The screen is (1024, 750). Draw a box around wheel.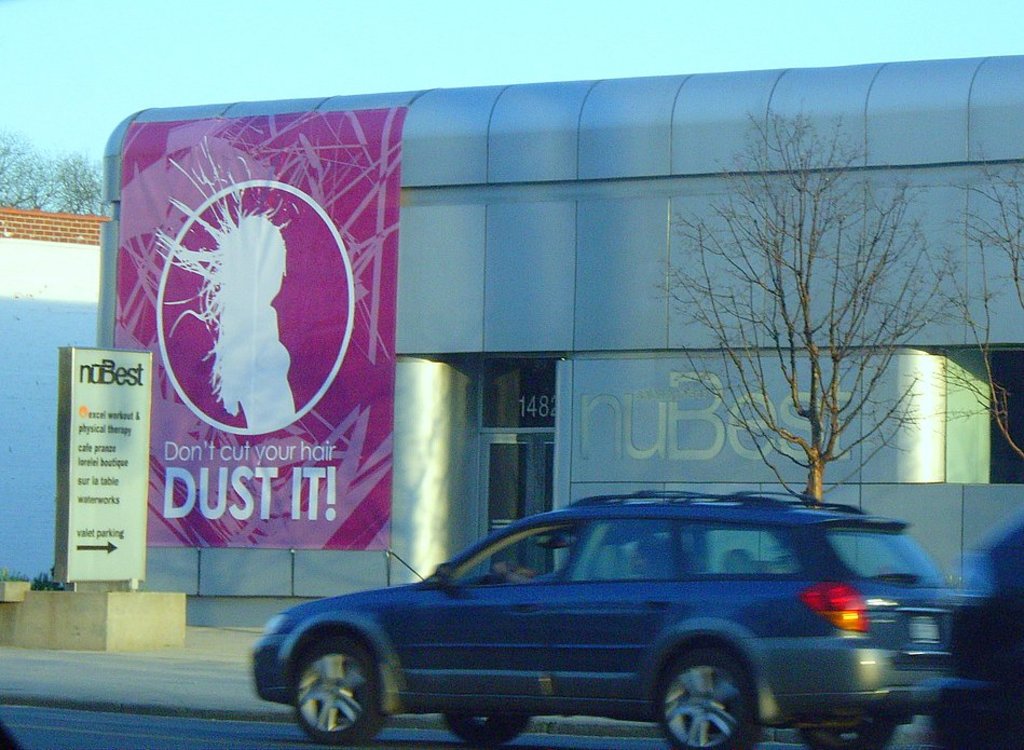
region(656, 650, 752, 749).
